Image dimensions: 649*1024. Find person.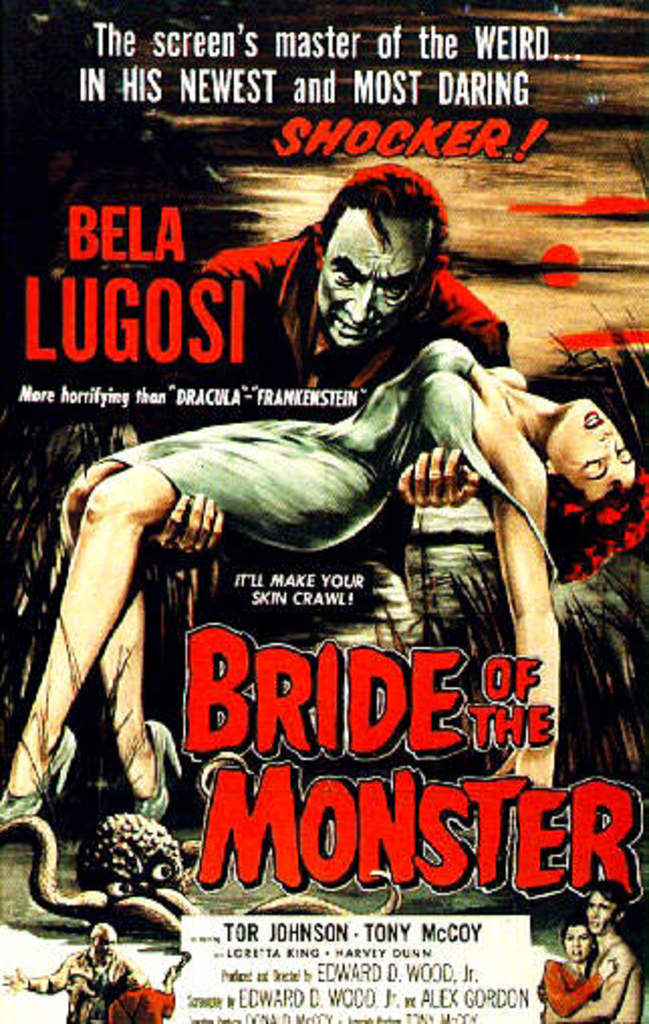
{"x1": 0, "y1": 337, "x2": 647, "y2": 828}.
